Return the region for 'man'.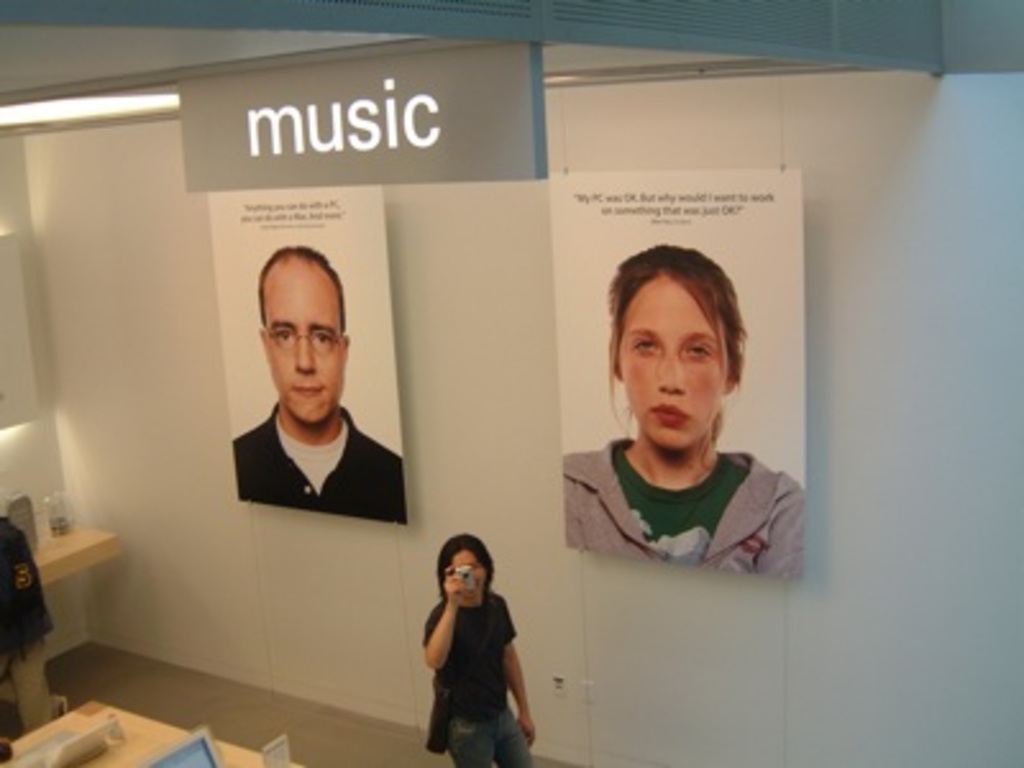
[x1=233, y1=251, x2=407, y2=522].
